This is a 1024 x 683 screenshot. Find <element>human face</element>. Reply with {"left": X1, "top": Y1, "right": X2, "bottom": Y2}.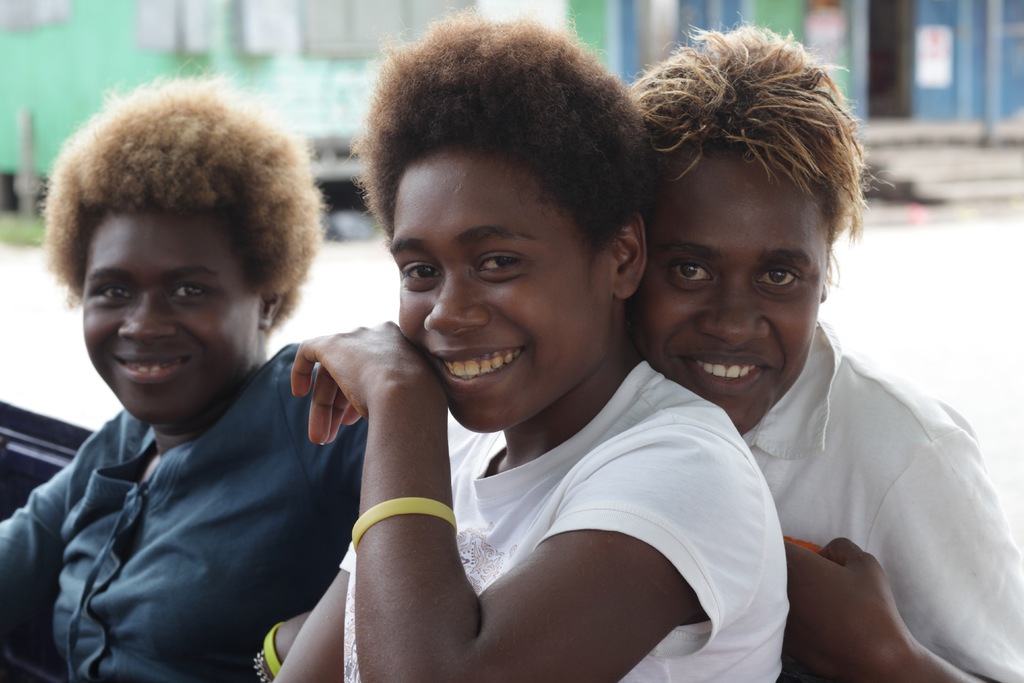
{"left": 628, "top": 145, "right": 828, "bottom": 434}.
